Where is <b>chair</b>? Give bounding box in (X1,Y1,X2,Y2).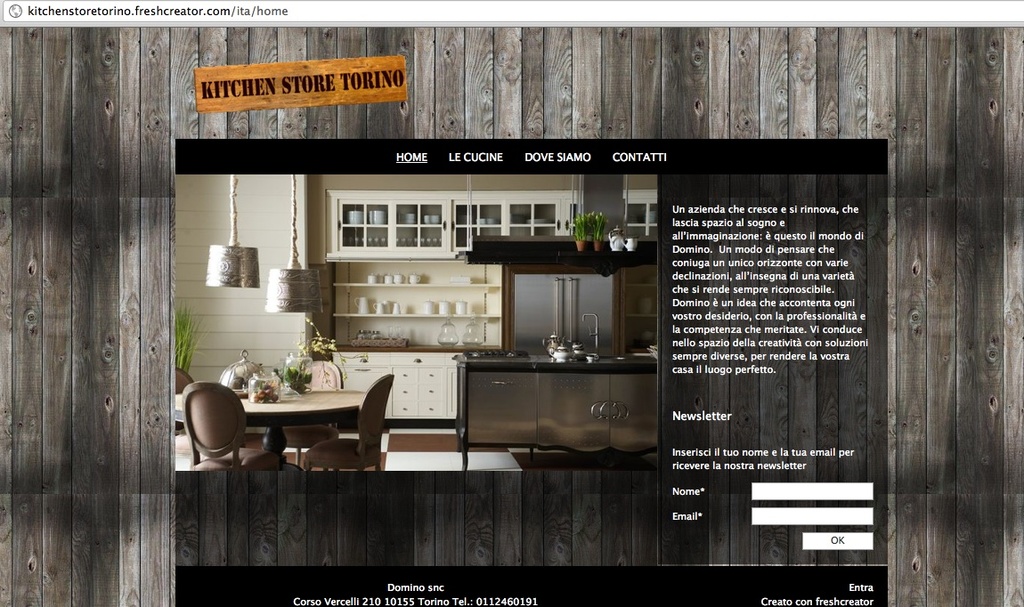
(285,358,346,473).
